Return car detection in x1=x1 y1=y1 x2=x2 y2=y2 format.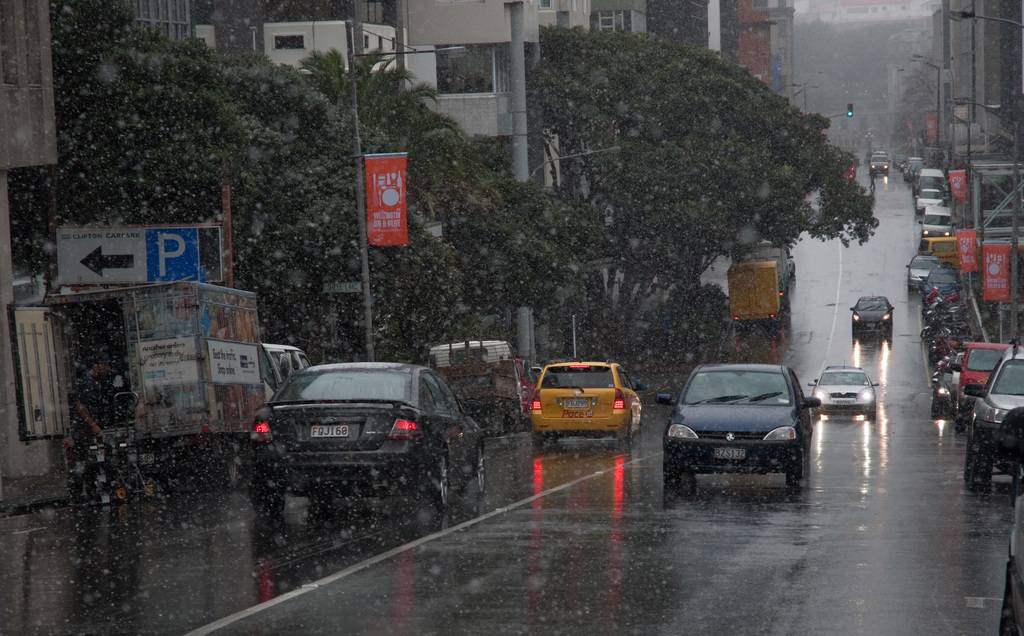
x1=655 y1=356 x2=828 y2=493.
